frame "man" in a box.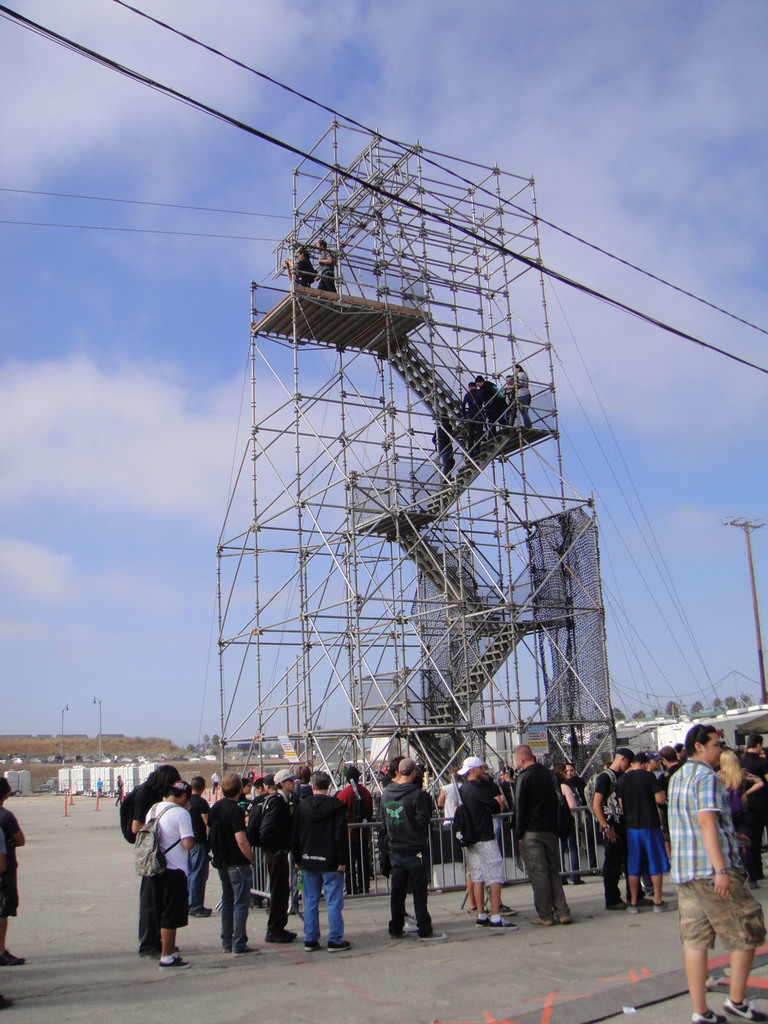
locate(595, 746, 632, 917).
